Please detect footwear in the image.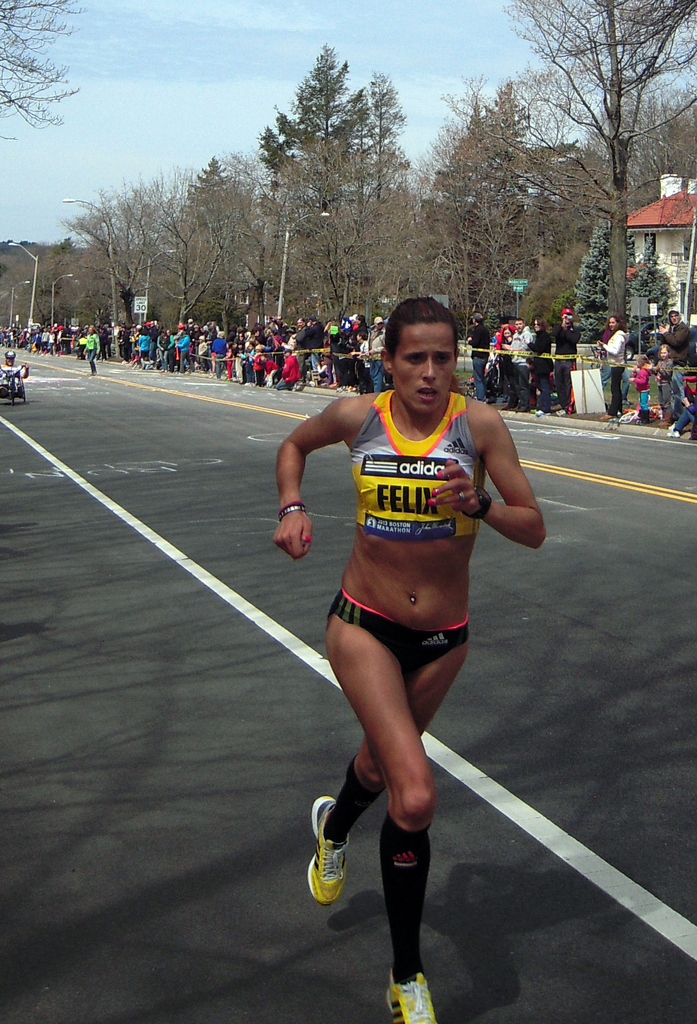
x1=534 y1=409 x2=549 y2=414.
